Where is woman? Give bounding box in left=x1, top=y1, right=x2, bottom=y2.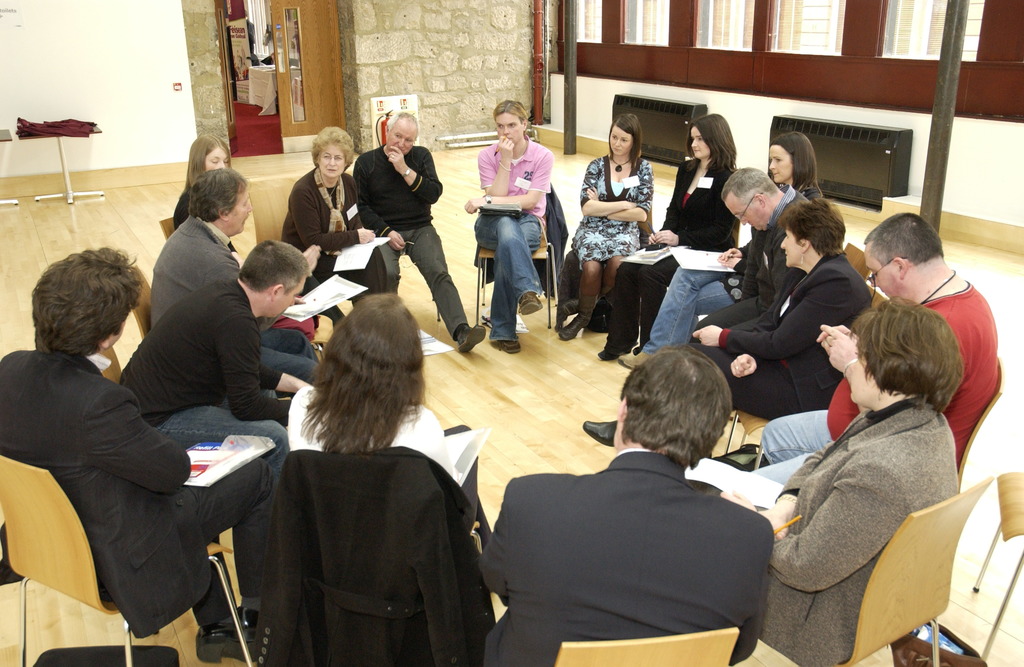
left=164, top=127, right=255, bottom=263.
